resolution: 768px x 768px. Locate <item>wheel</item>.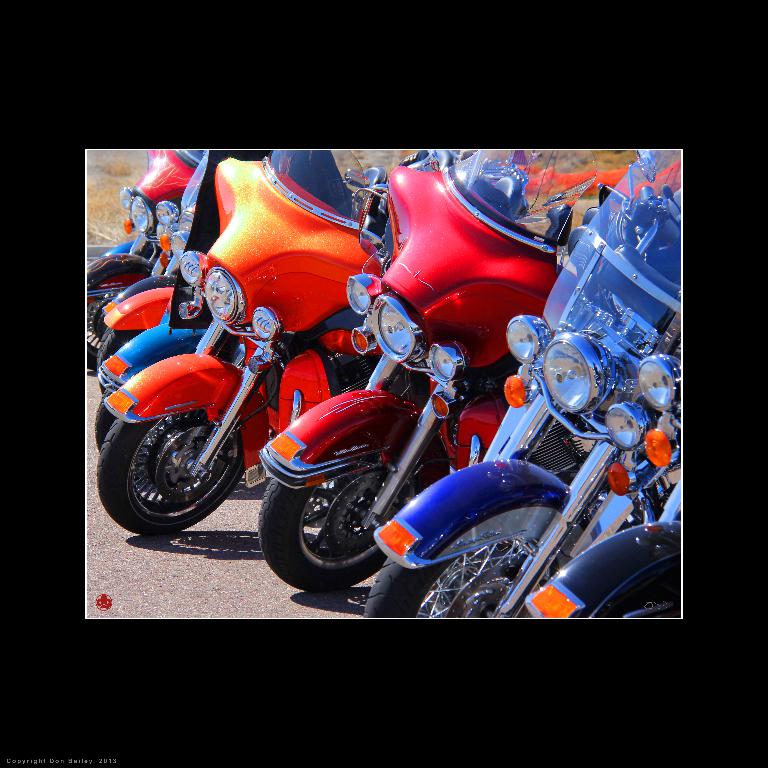
<box>602,554,682,622</box>.
